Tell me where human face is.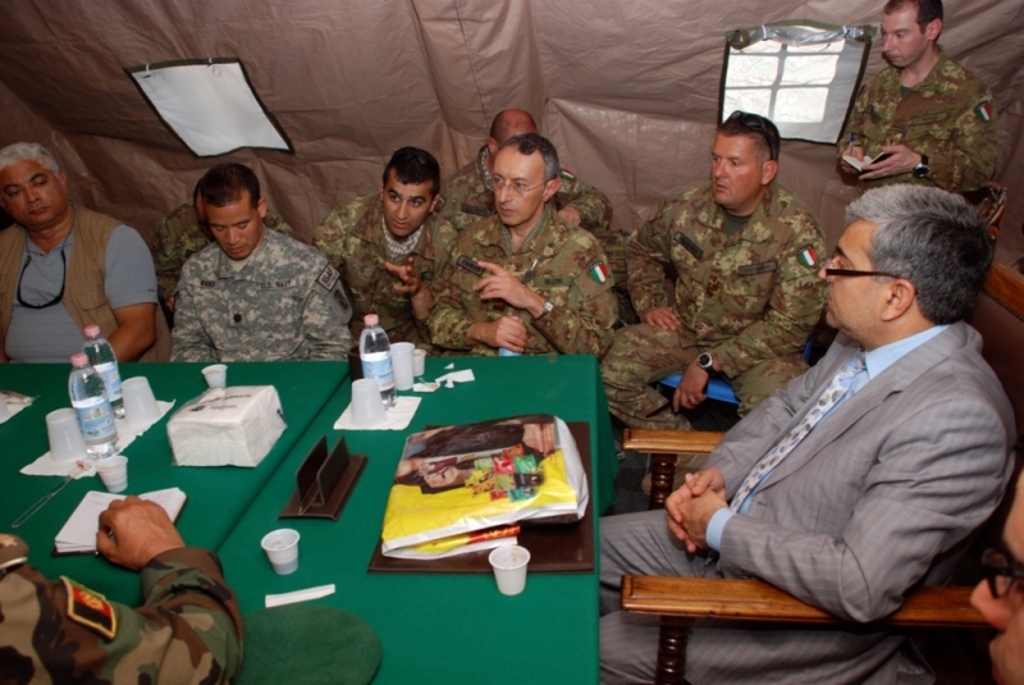
human face is at [x1=815, y1=223, x2=890, y2=330].
